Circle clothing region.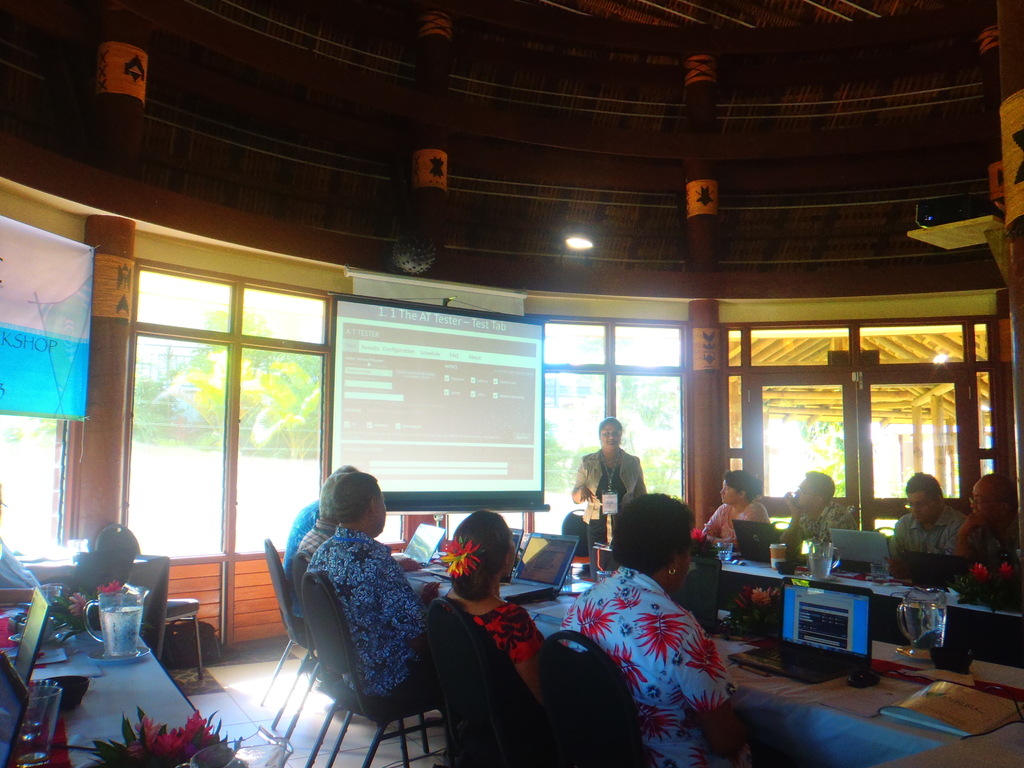
Region: locate(568, 447, 652, 575).
